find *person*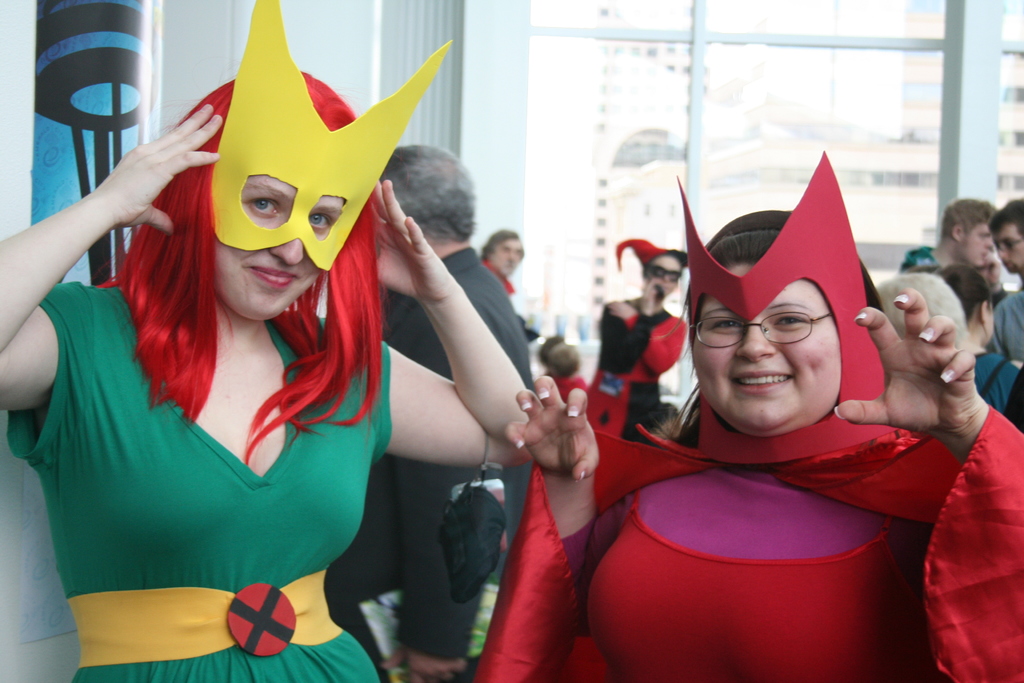
874 270 968 356
